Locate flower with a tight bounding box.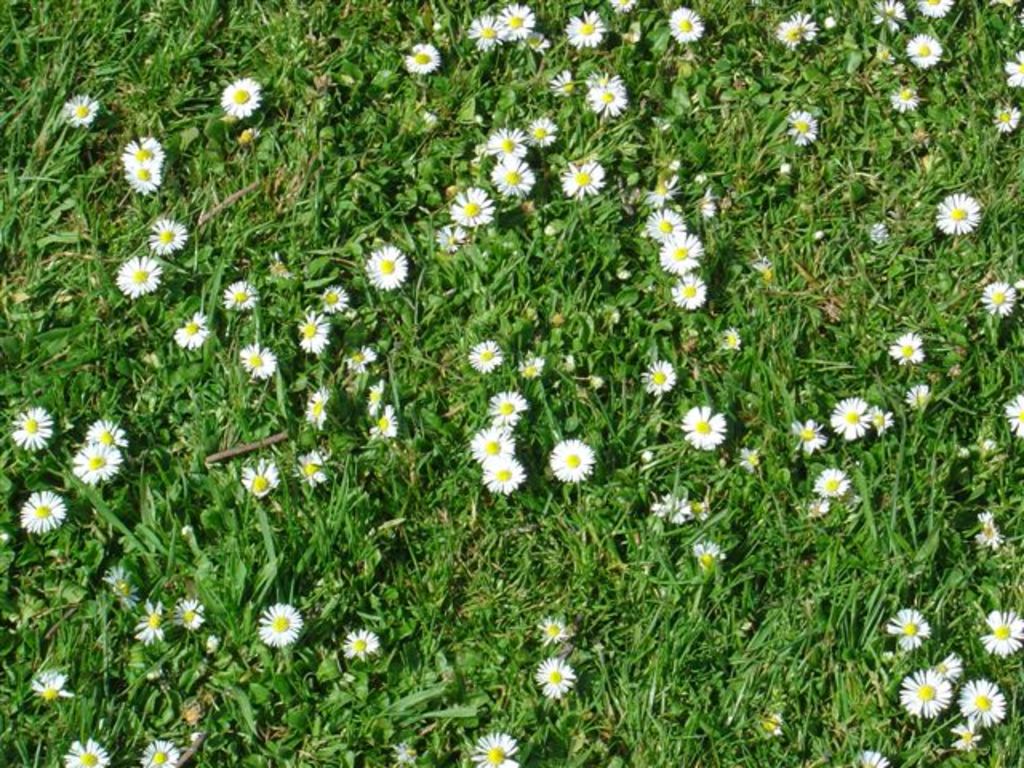
(x1=221, y1=282, x2=258, y2=312).
